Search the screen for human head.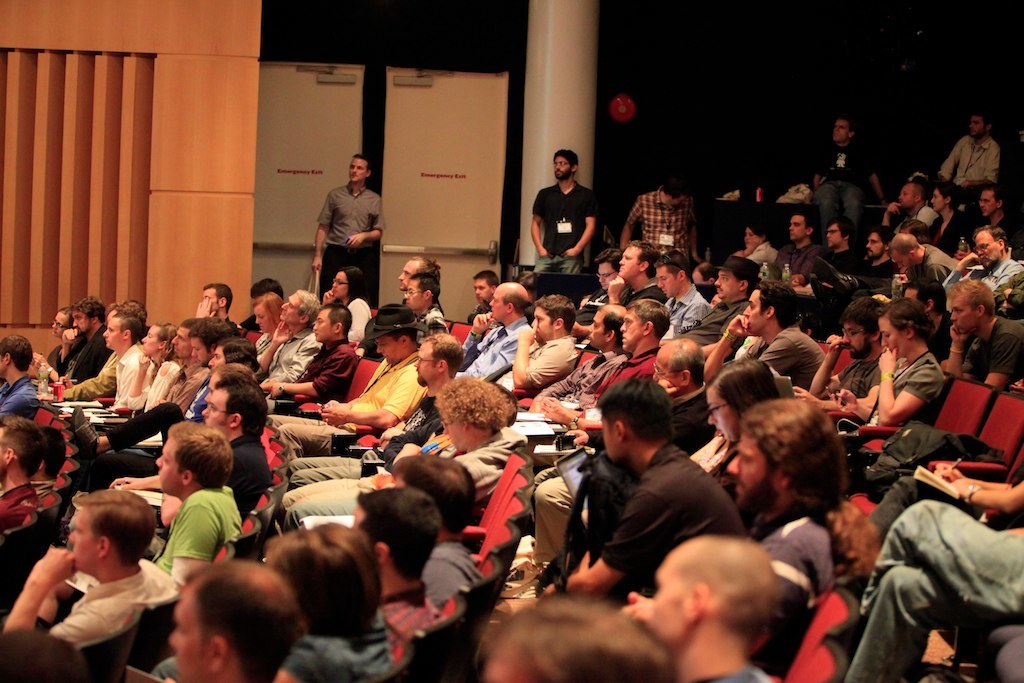
Found at <region>878, 294, 936, 355</region>.
